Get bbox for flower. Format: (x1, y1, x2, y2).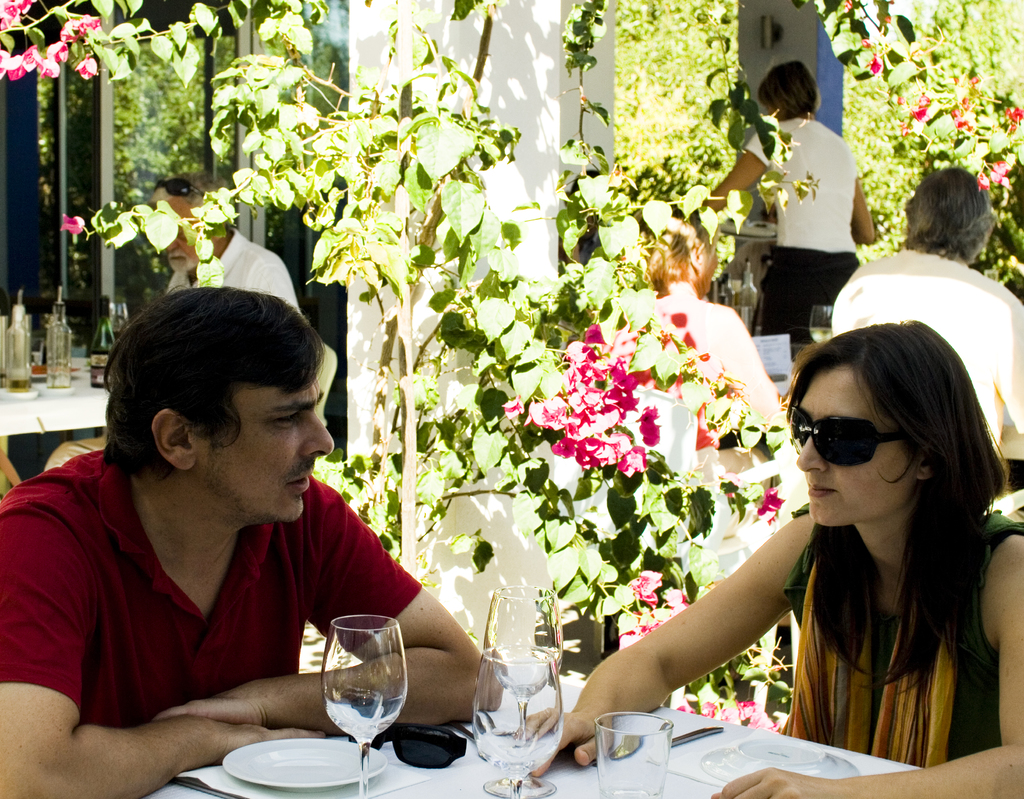
(974, 150, 1011, 193).
